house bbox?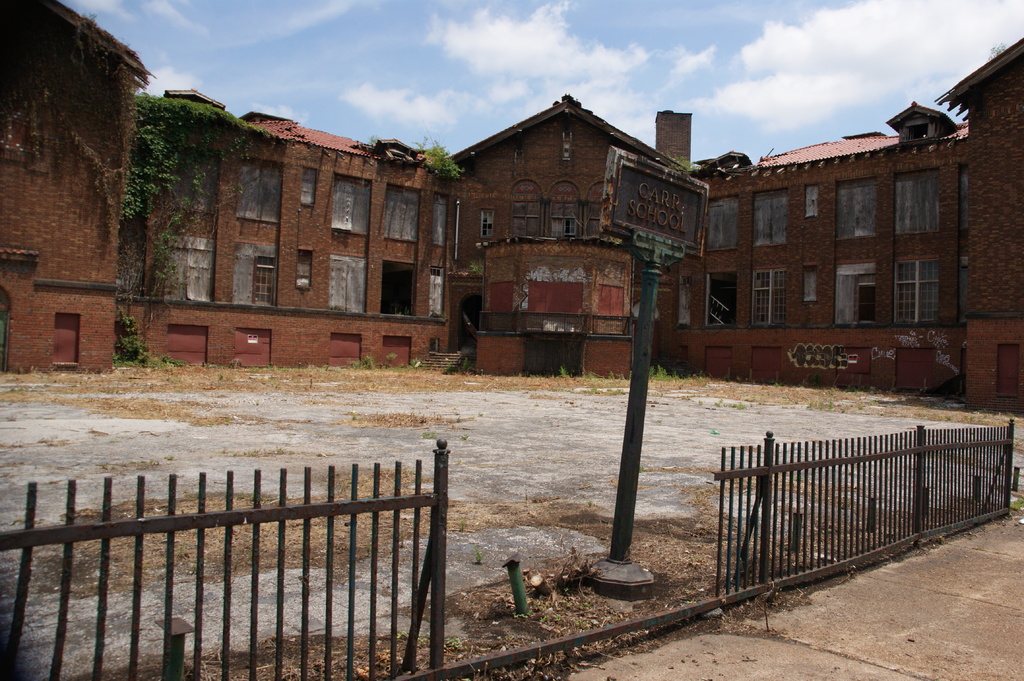
[935,36,1023,418]
